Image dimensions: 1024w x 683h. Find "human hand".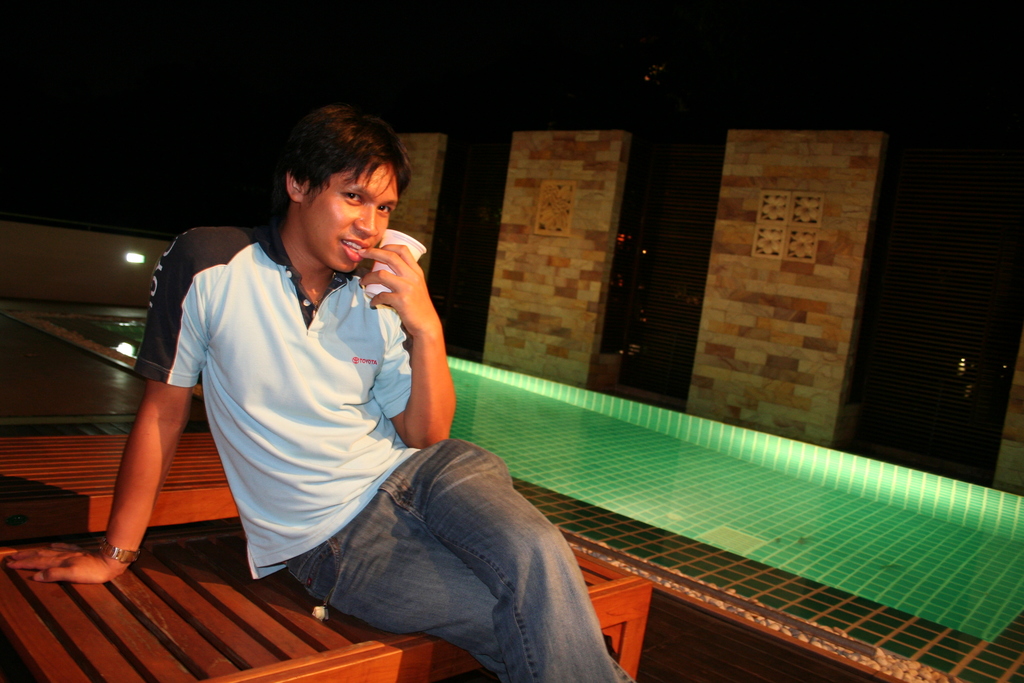
detection(355, 236, 425, 345).
